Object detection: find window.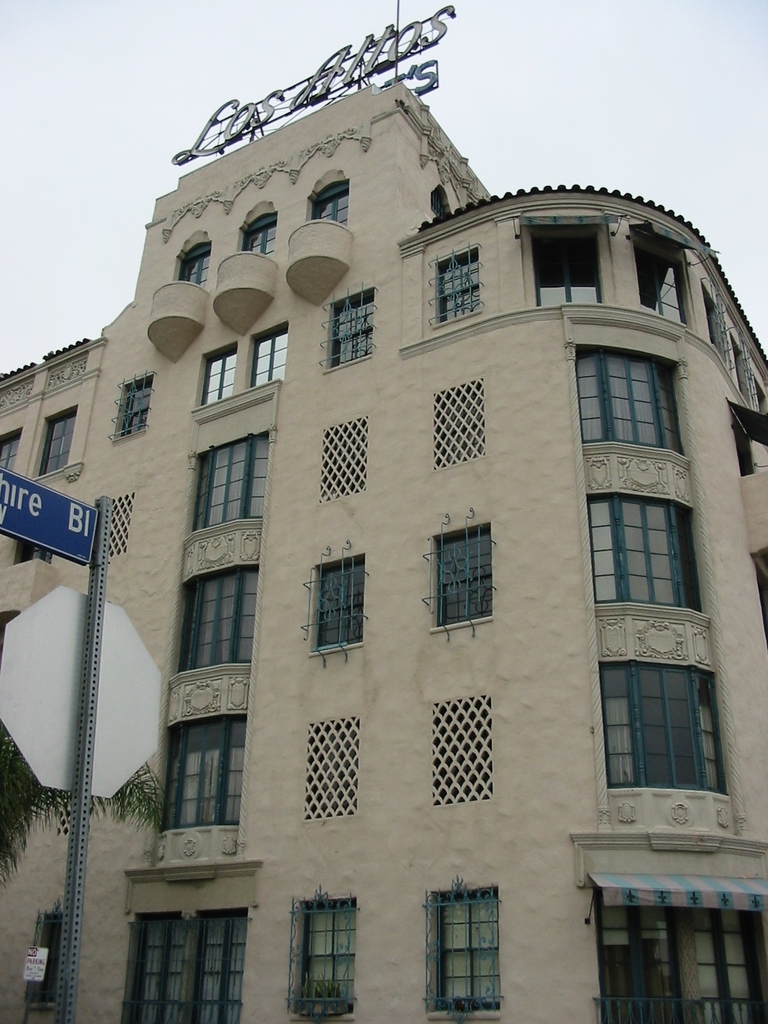
detection(129, 915, 248, 1023).
